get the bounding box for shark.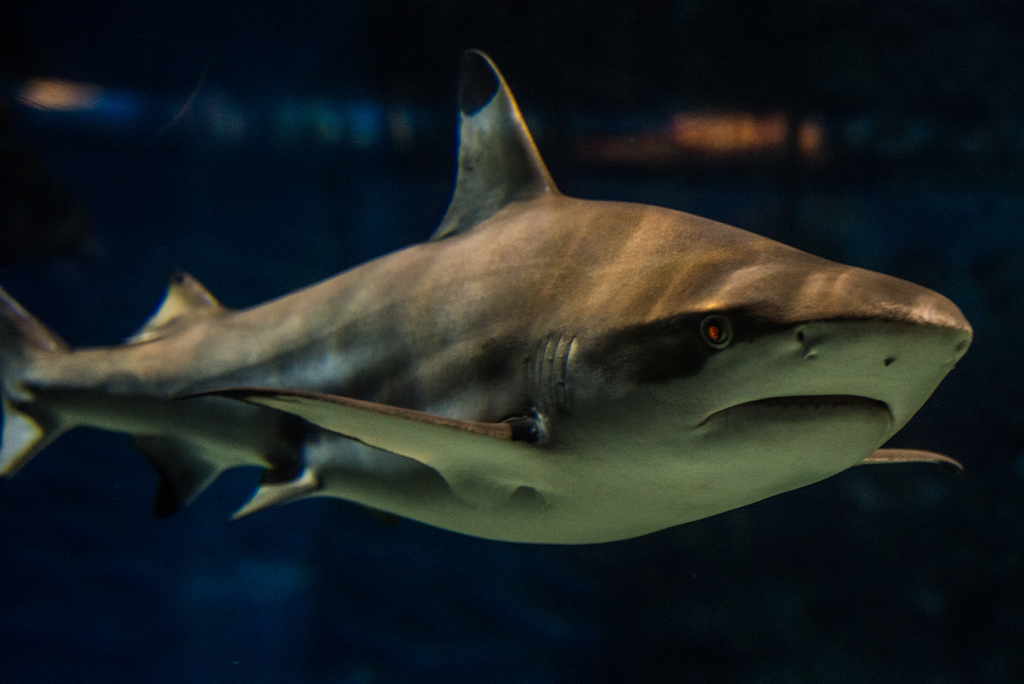
(0,53,965,548).
